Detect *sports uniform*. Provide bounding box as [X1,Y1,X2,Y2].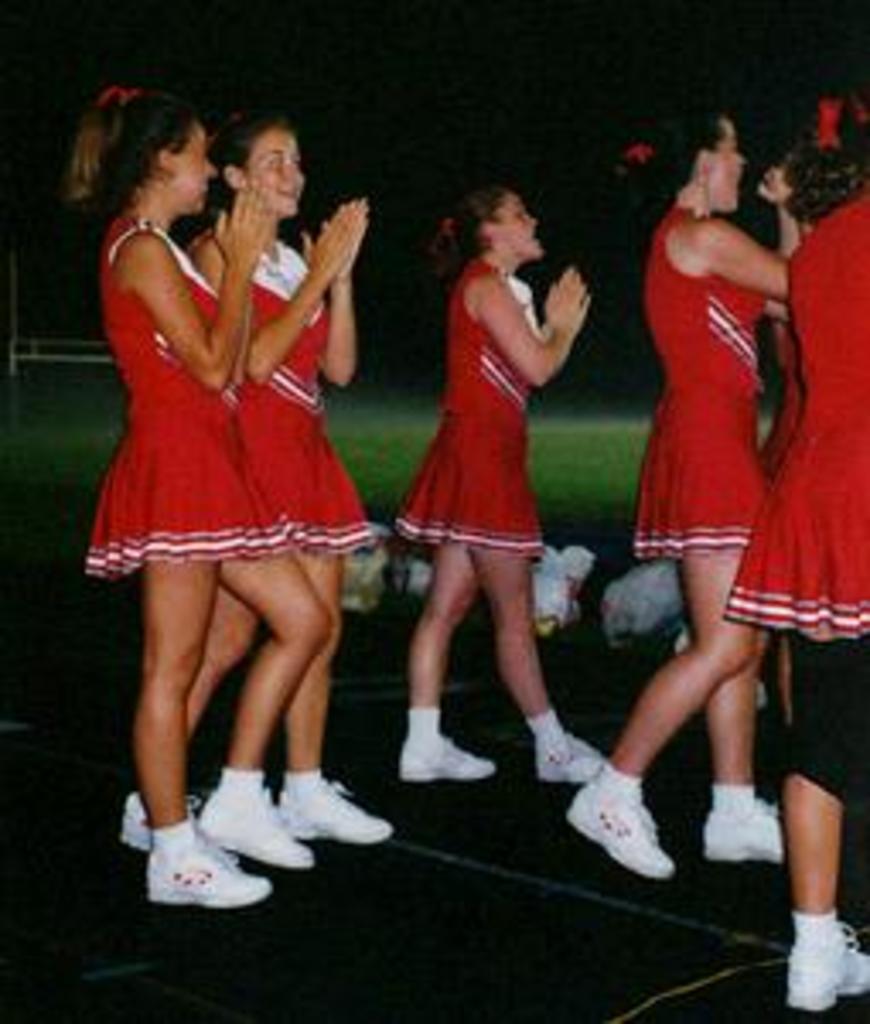
[624,198,785,556].
